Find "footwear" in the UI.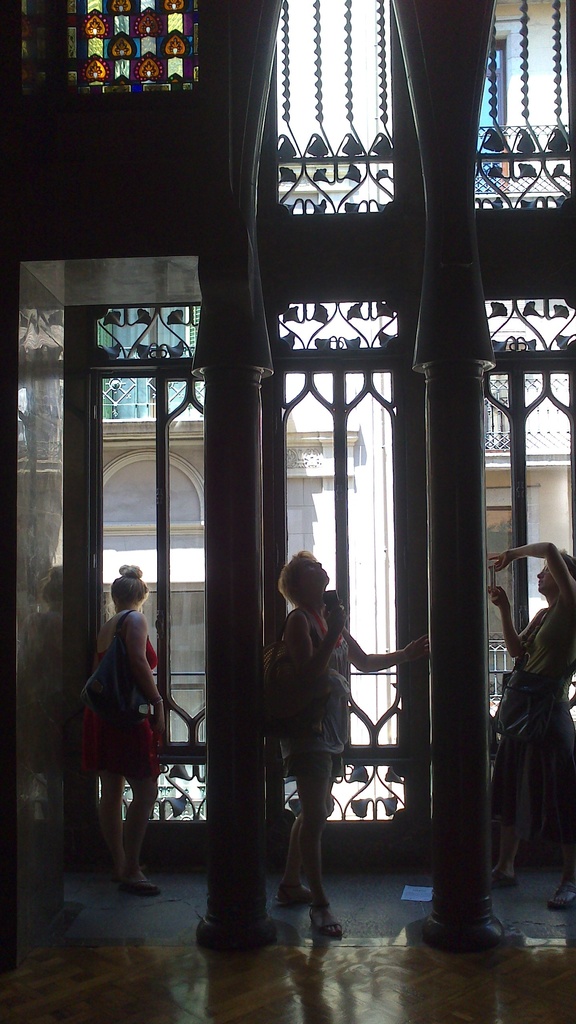
UI element at {"x1": 276, "y1": 884, "x2": 312, "y2": 902}.
